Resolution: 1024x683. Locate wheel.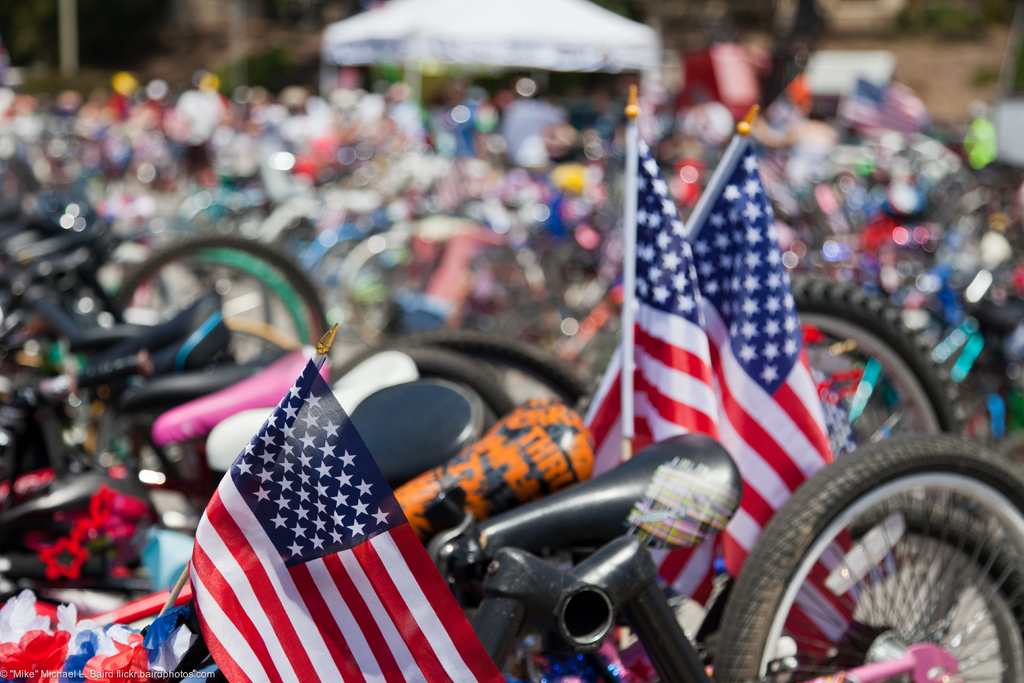
<region>849, 493, 1023, 682</region>.
